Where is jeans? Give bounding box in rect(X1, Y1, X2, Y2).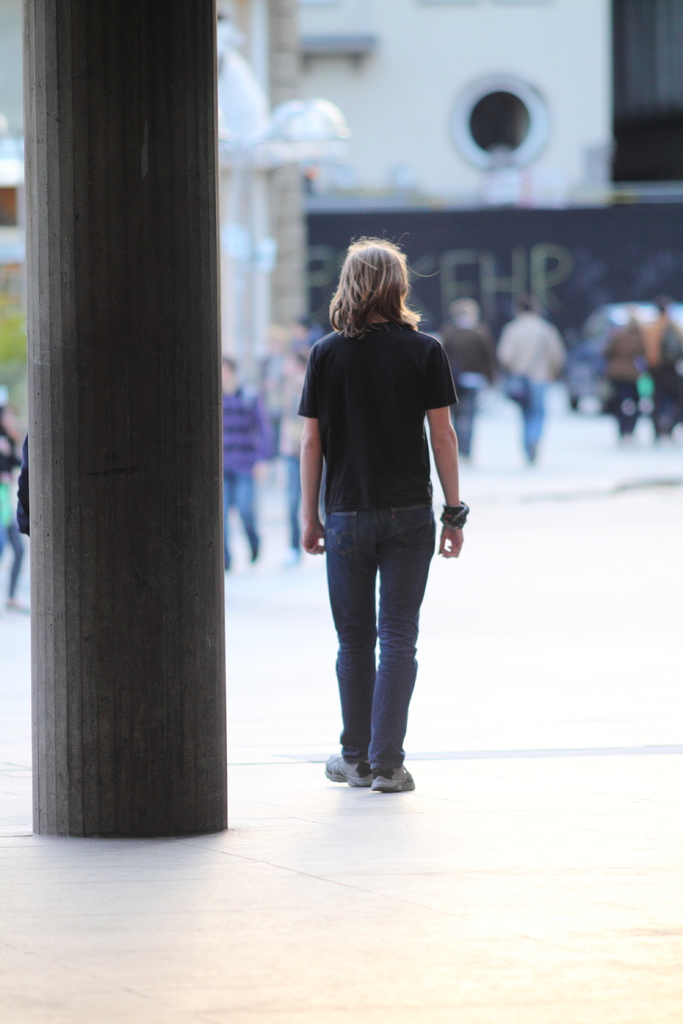
rect(502, 388, 538, 452).
